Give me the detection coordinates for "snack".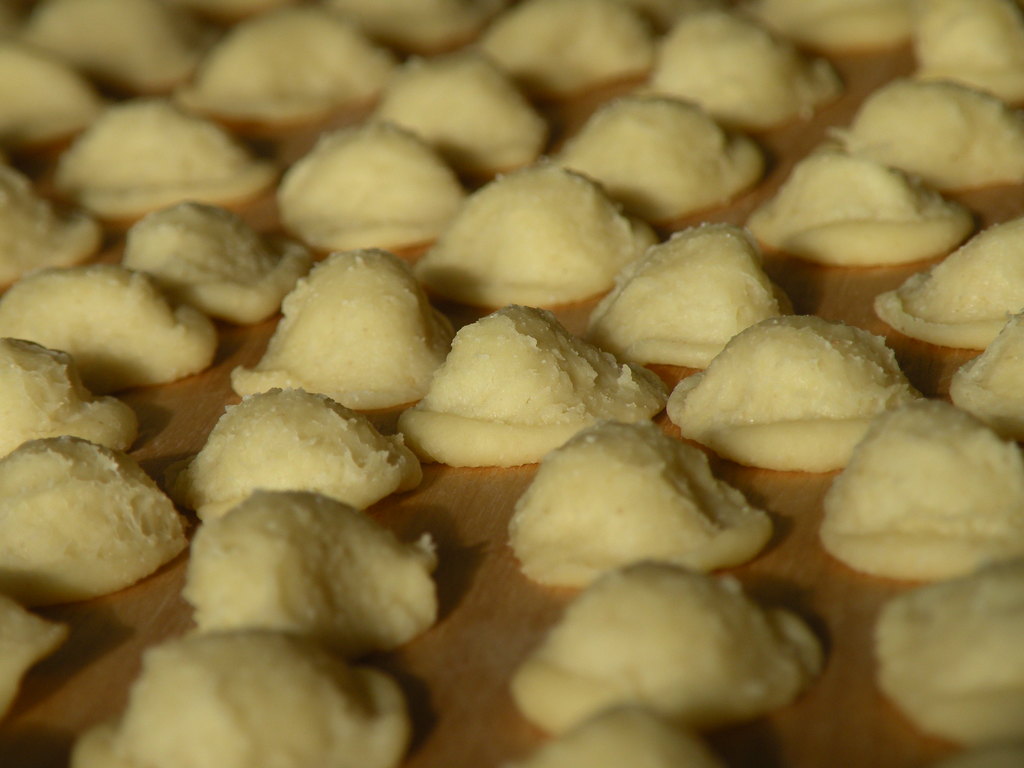
<box>903,0,1023,106</box>.
